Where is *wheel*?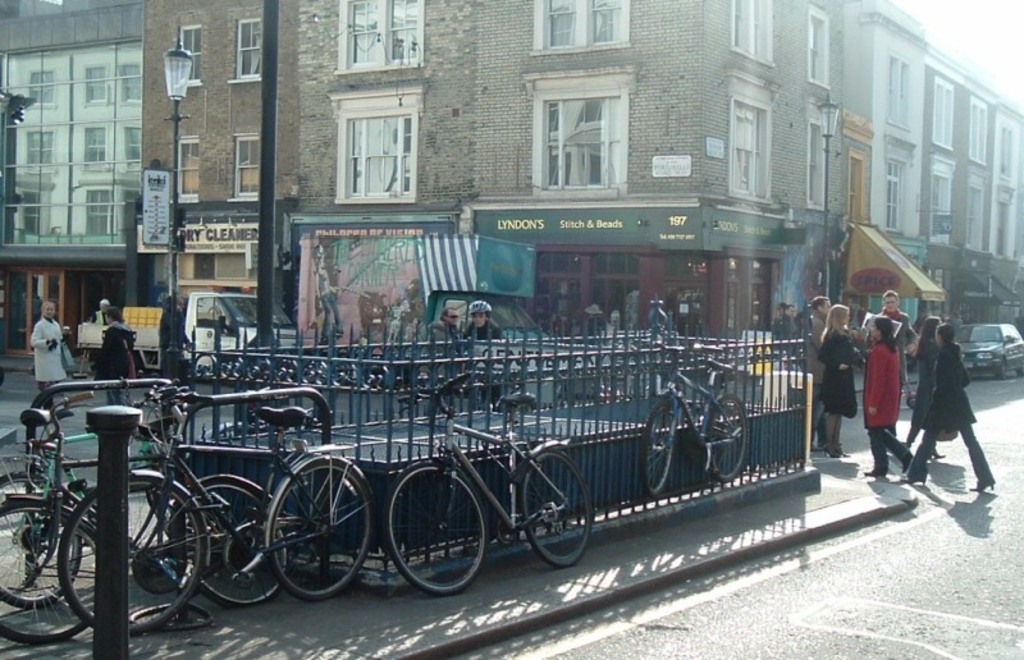
(47, 480, 206, 628).
